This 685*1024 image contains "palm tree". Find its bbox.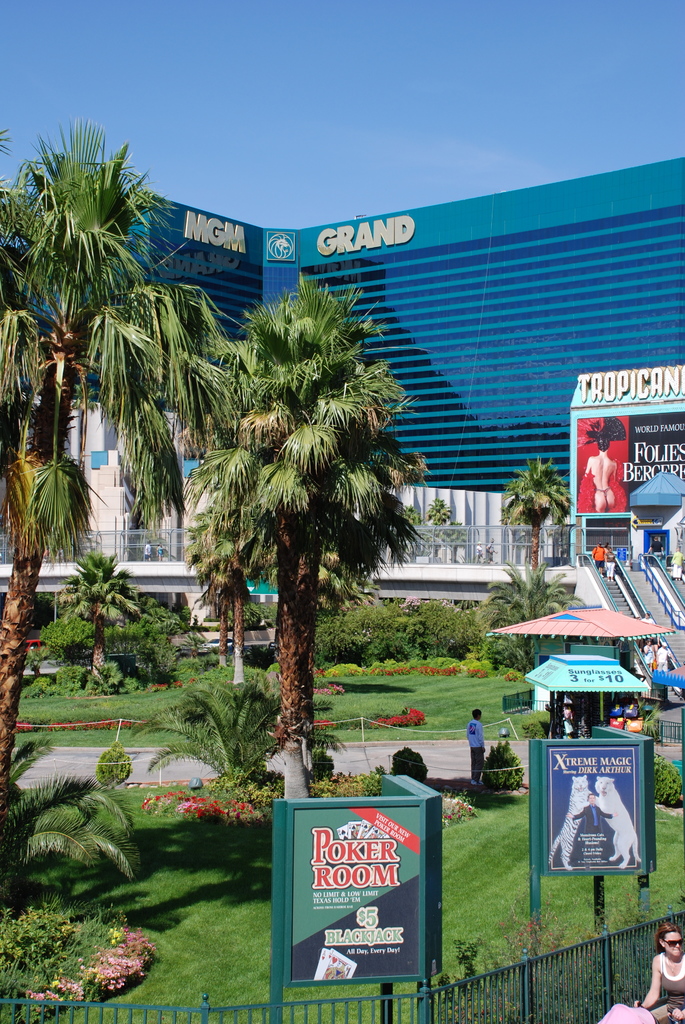
[x1=0, y1=107, x2=430, y2=881].
